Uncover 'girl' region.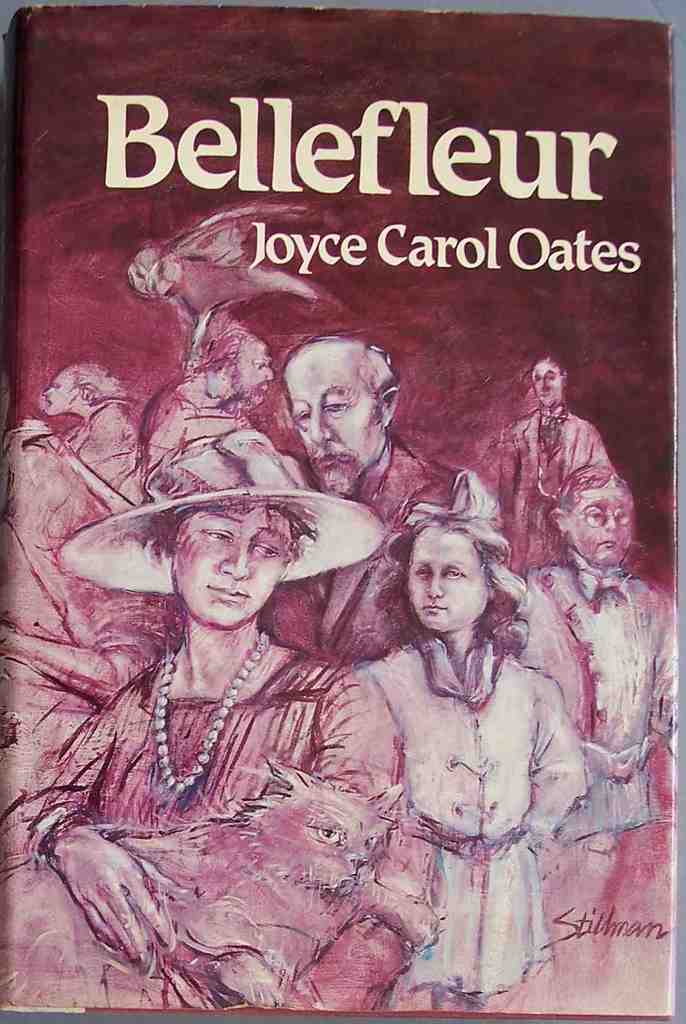
Uncovered: detection(347, 477, 591, 1014).
